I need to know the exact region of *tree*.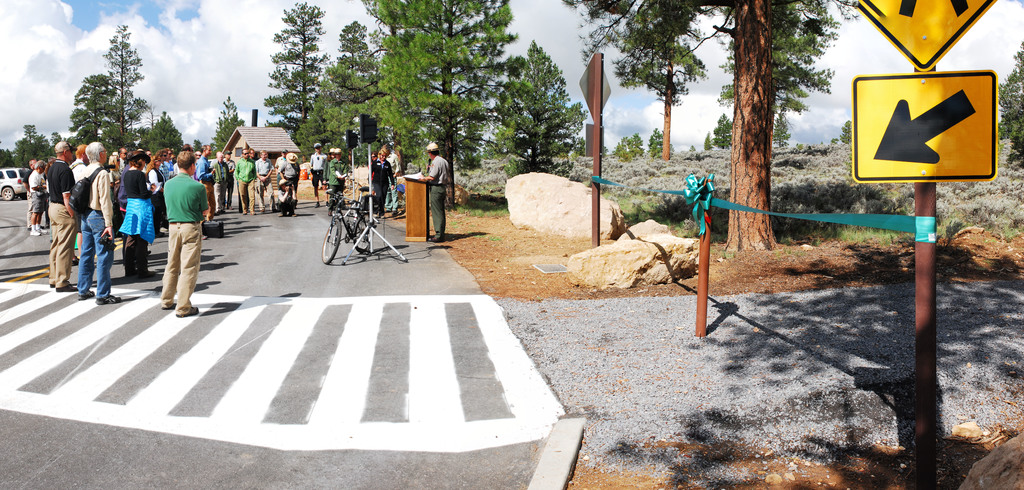
Region: (left=92, top=21, right=146, bottom=147).
